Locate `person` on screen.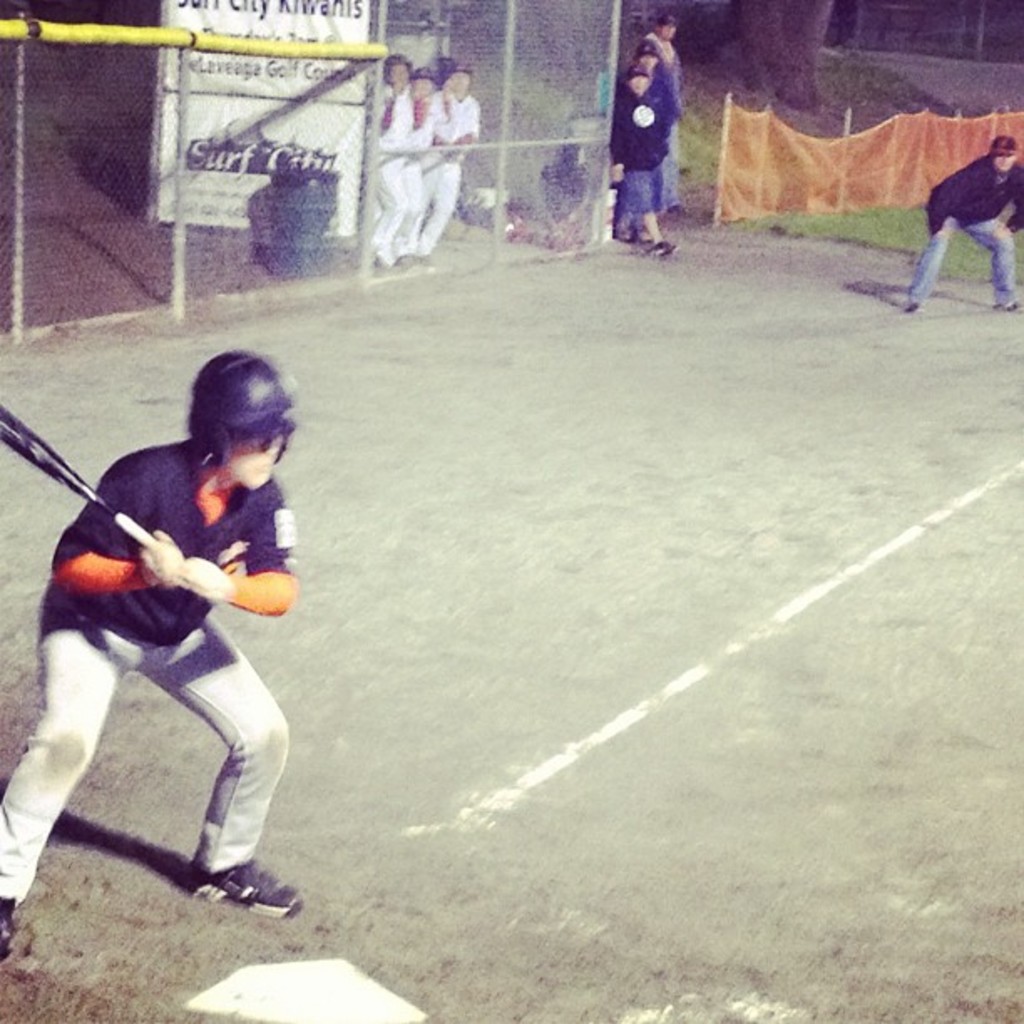
On screen at Rect(627, 38, 668, 109).
